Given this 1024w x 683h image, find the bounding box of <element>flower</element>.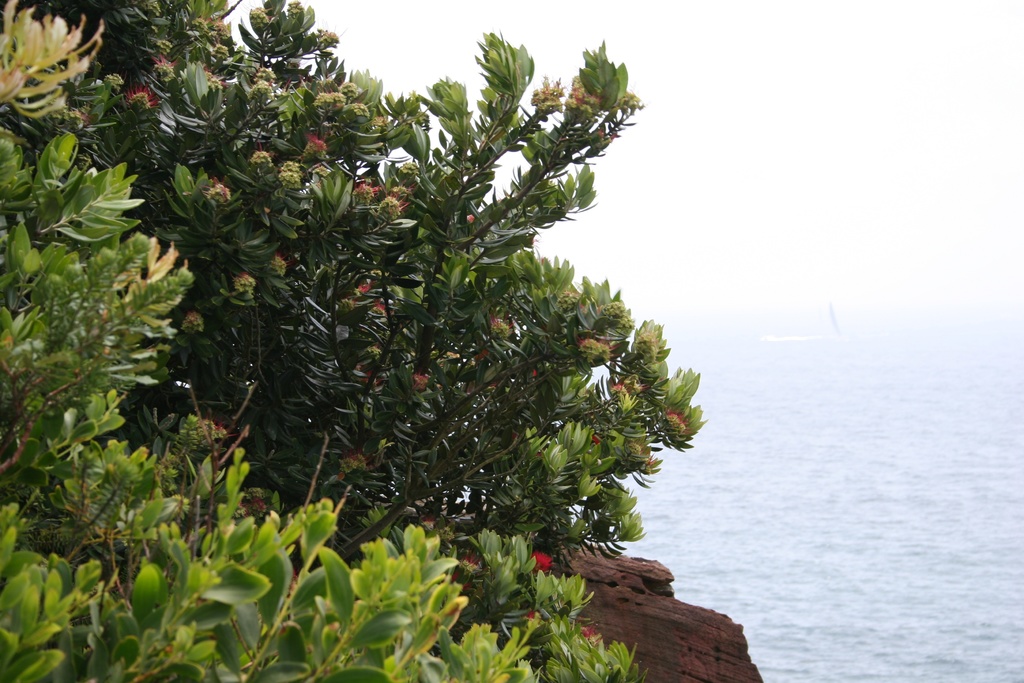
crop(412, 370, 430, 391).
